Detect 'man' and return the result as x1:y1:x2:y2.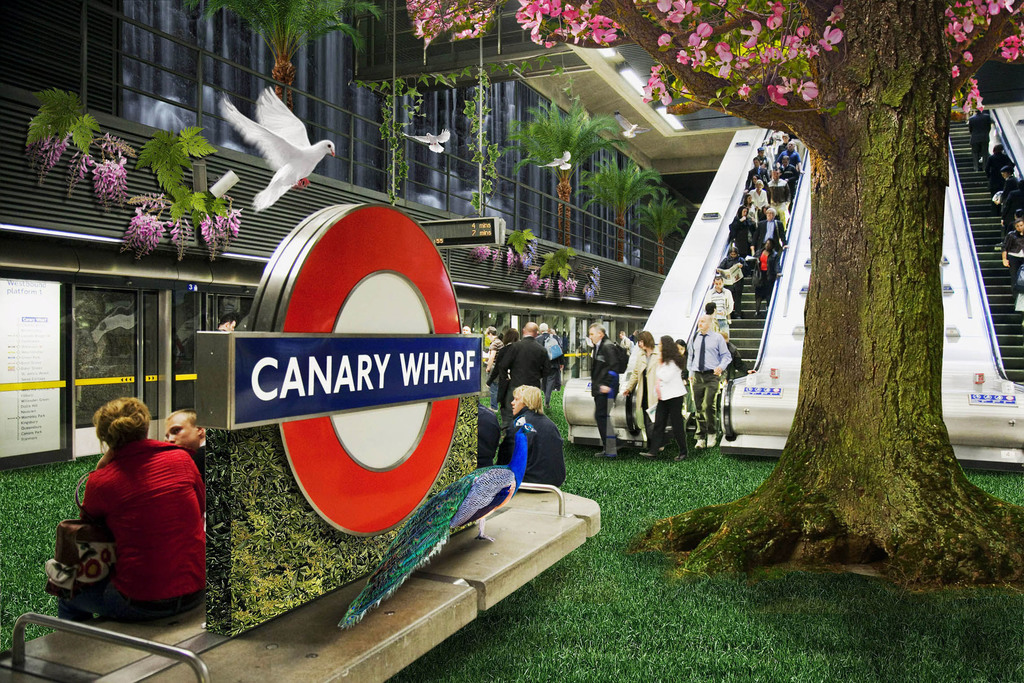
995:169:1022:244.
